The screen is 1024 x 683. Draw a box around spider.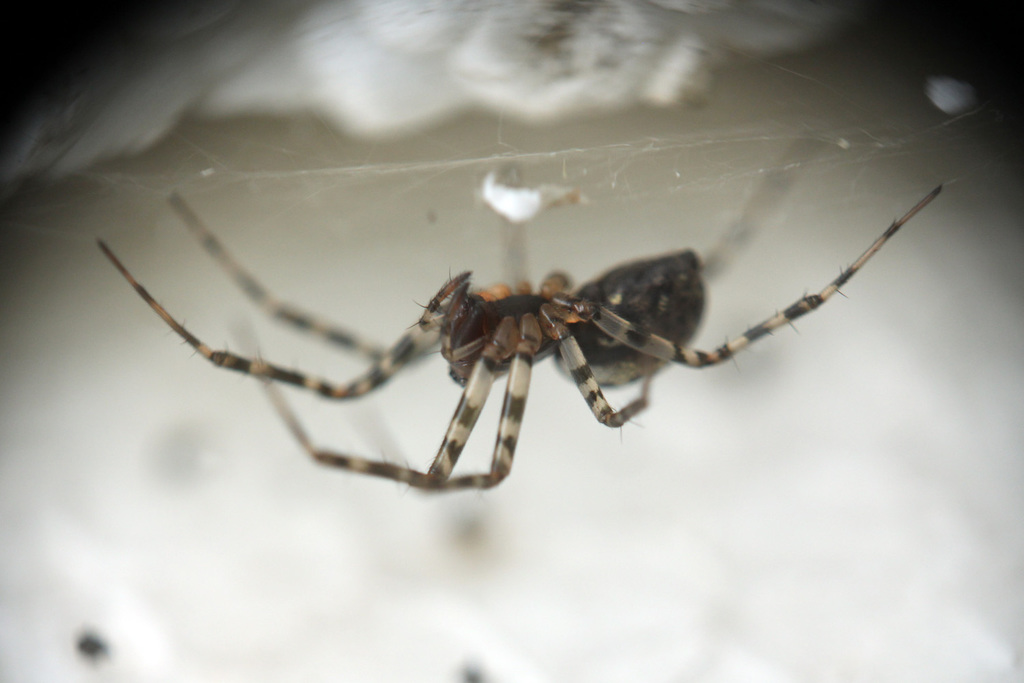
BBox(89, 126, 960, 494).
